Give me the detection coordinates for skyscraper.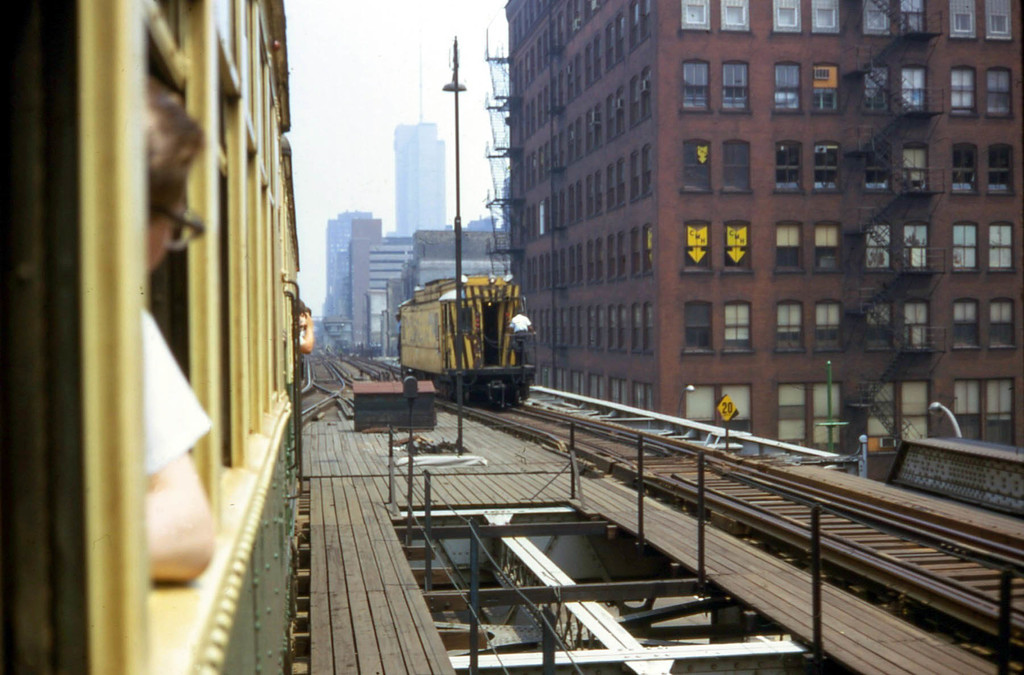
box(387, 116, 447, 238).
